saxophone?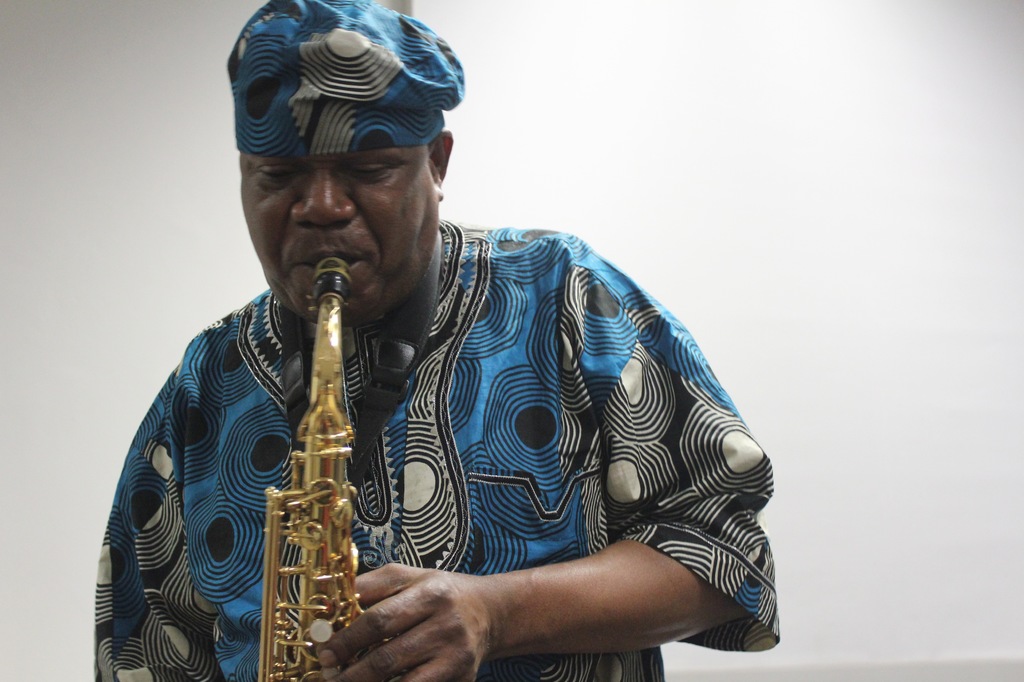
box=[259, 255, 387, 681]
